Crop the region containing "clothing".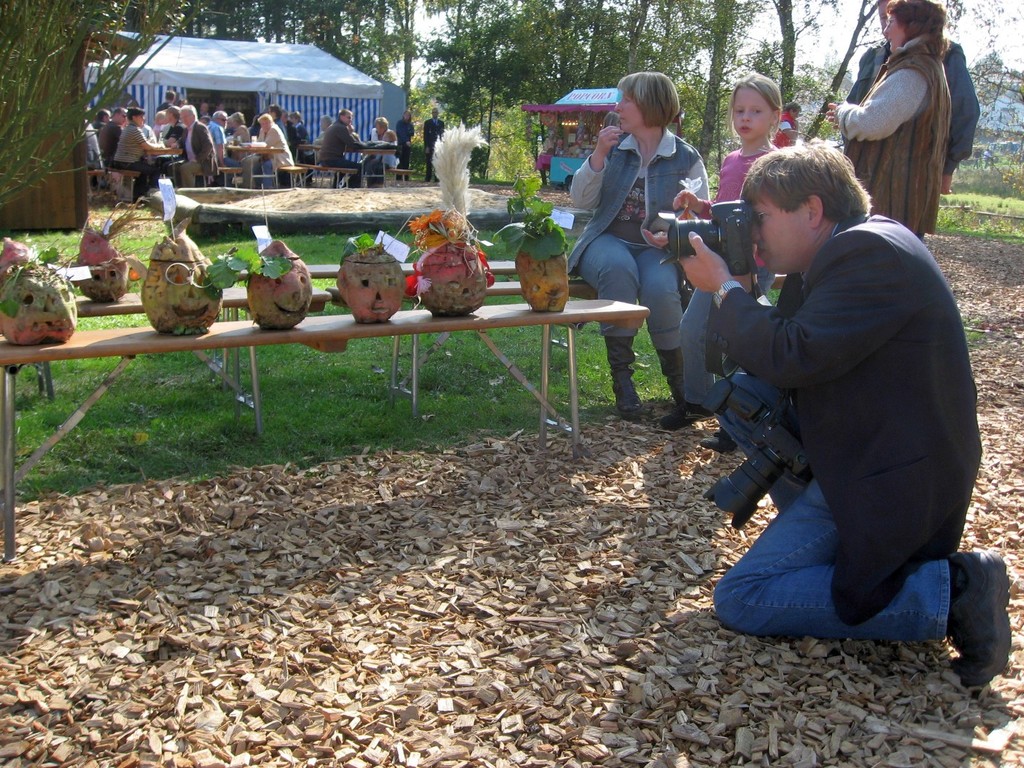
Crop region: [x1=313, y1=120, x2=366, y2=188].
